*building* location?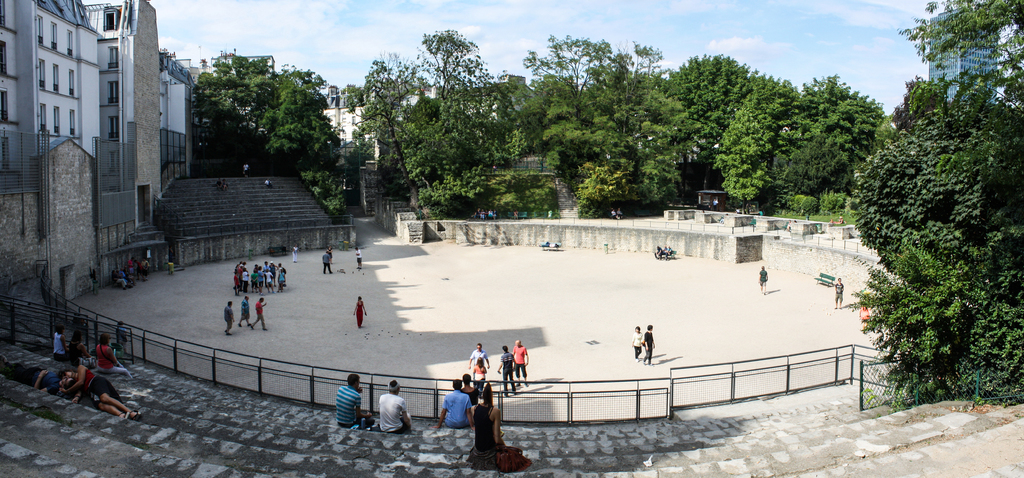
(323, 83, 435, 158)
